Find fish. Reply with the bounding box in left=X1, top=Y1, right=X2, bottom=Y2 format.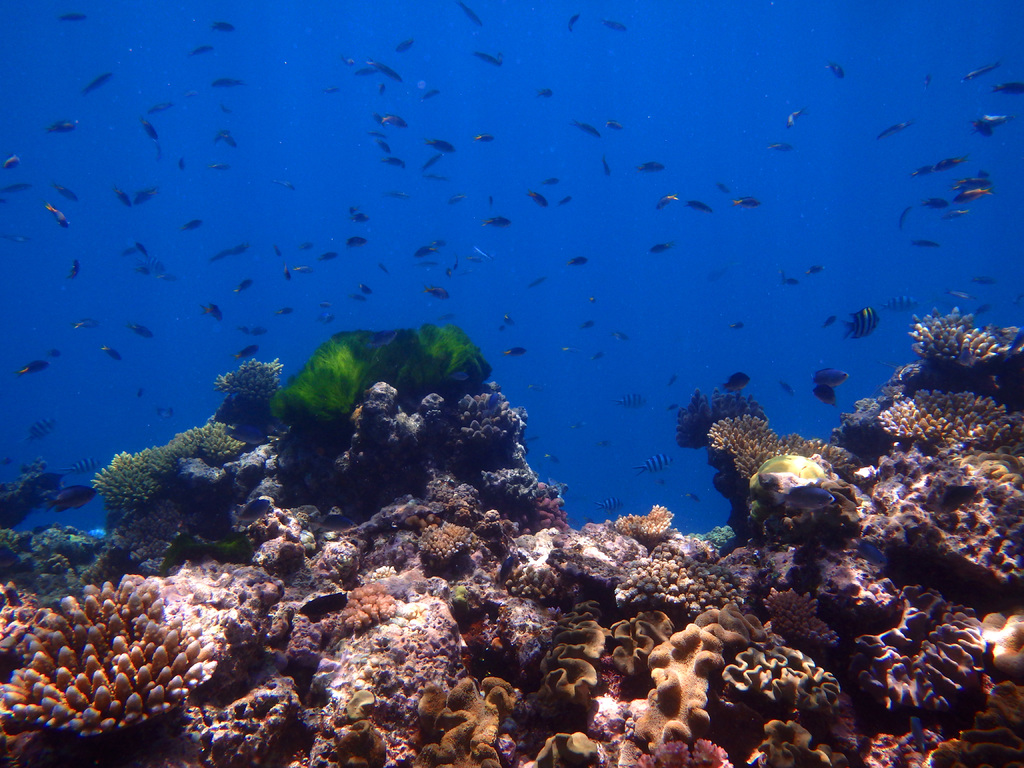
left=134, top=186, right=159, bottom=205.
